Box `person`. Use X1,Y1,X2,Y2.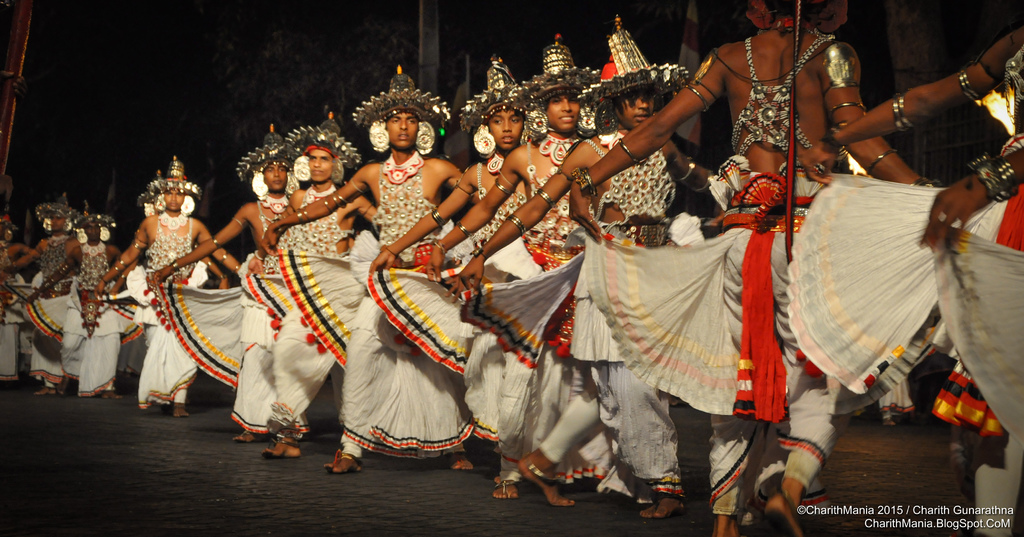
97,154,243,415.
